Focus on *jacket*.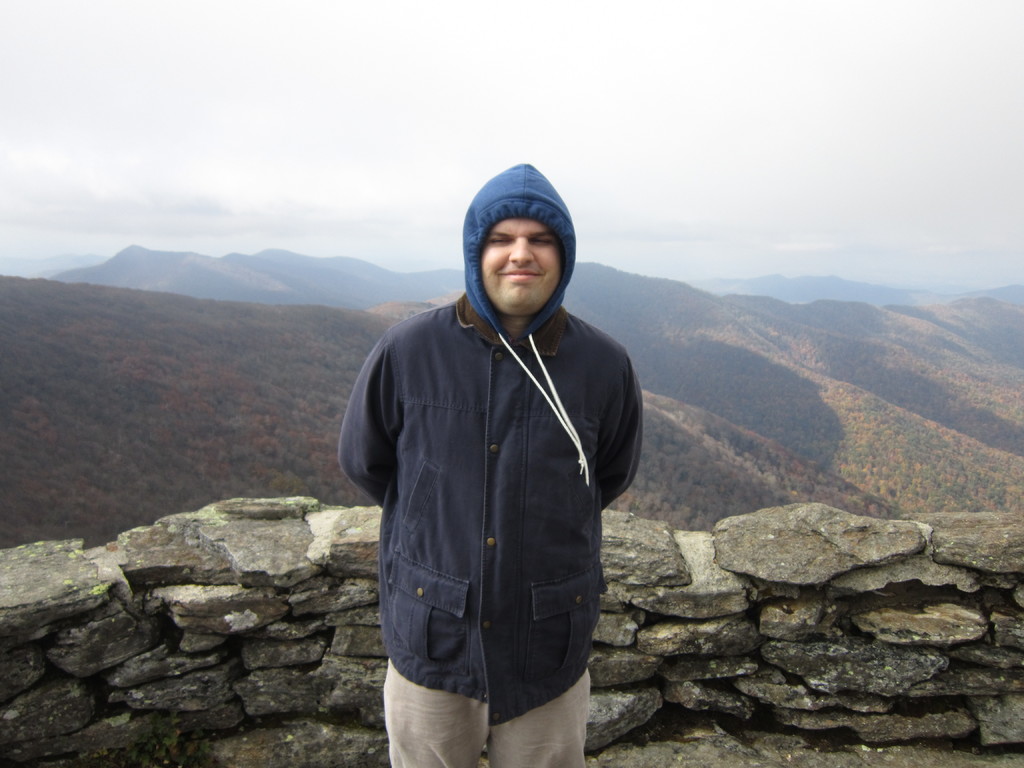
Focused at [336,292,646,724].
